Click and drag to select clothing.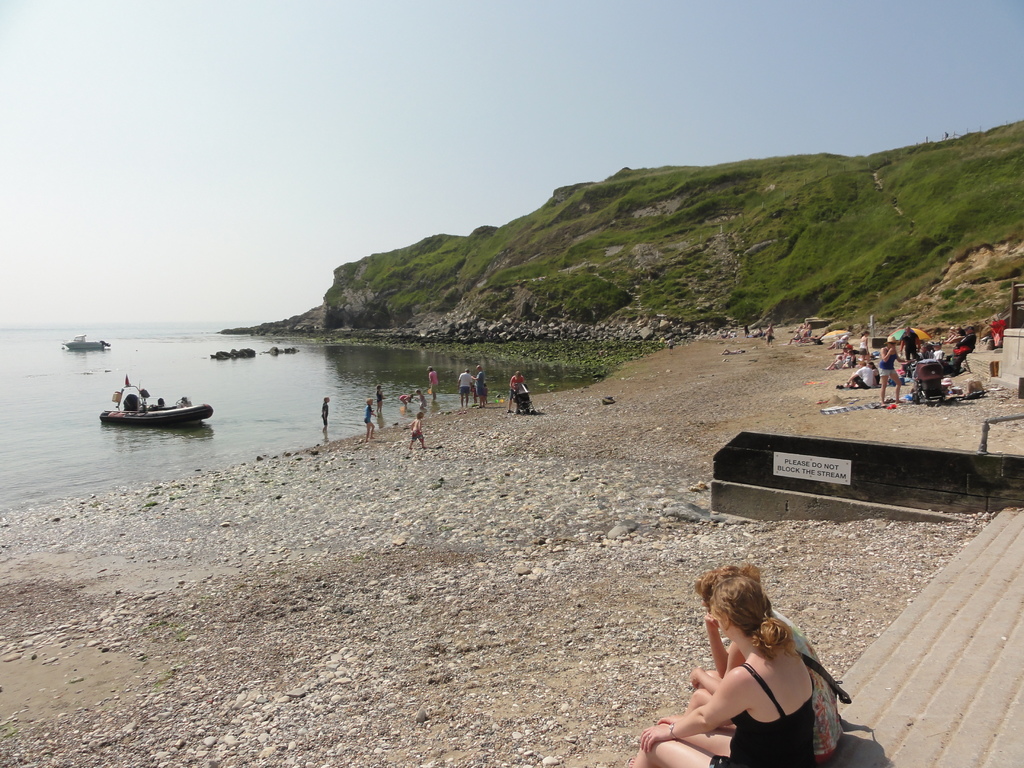
Selection: bbox=[375, 390, 382, 404].
